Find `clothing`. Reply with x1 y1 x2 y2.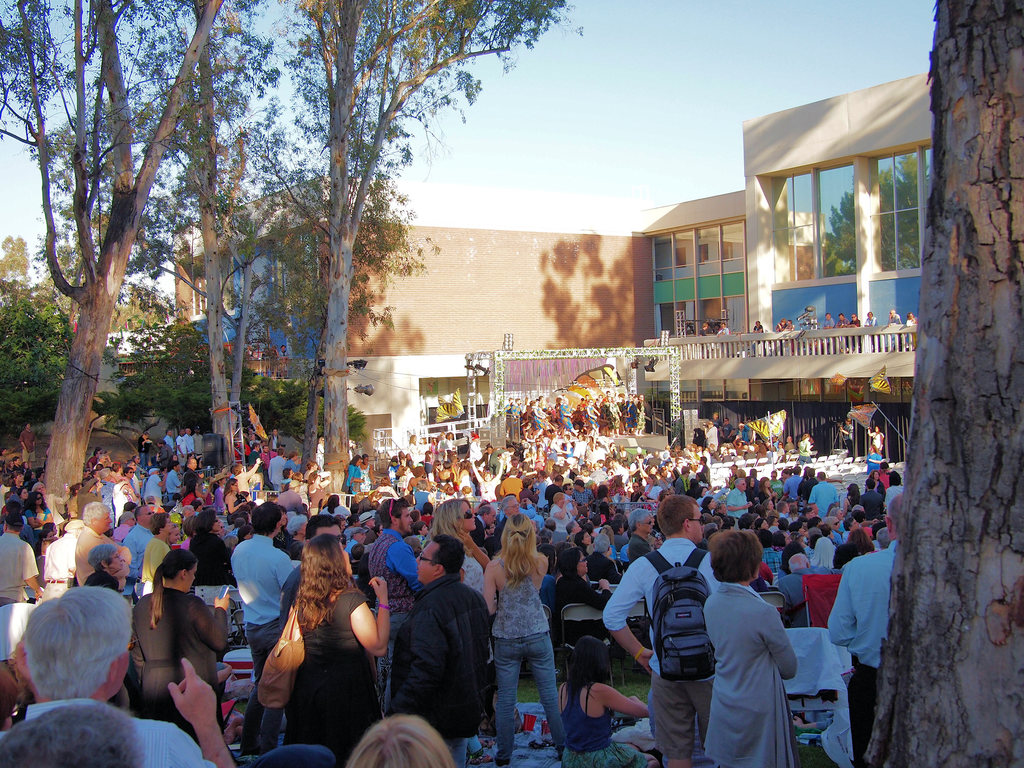
276 348 292 357.
